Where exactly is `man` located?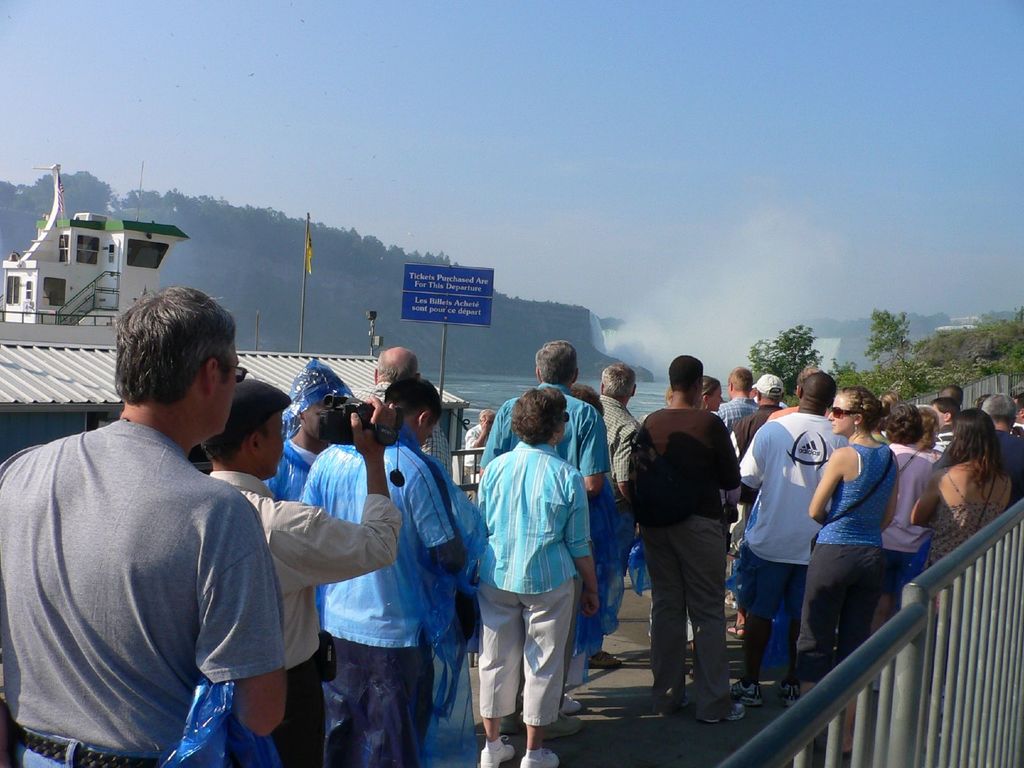
Its bounding box is <region>712, 363, 753, 440</region>.
